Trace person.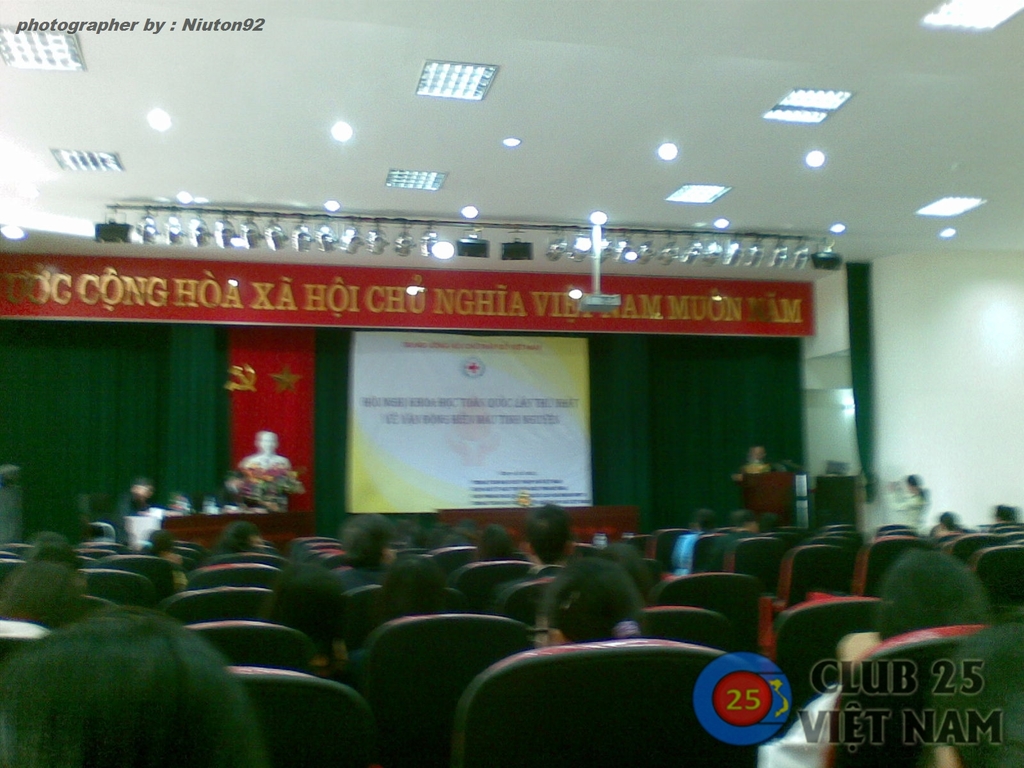
Traced to <box>754,547,1000,767</box>.
